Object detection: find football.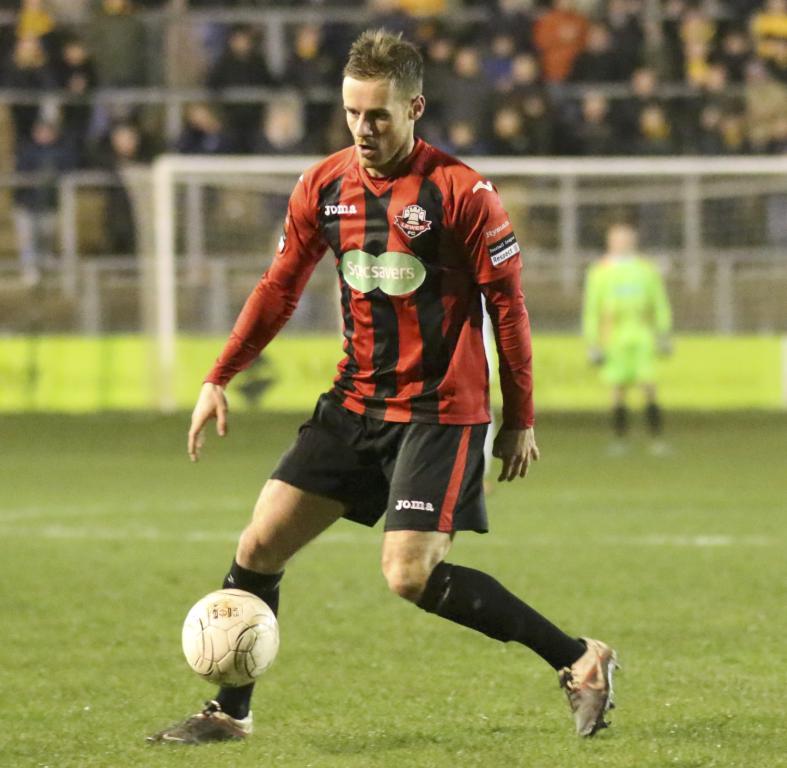
[left=179, top=584, right=283, bottom=689].
